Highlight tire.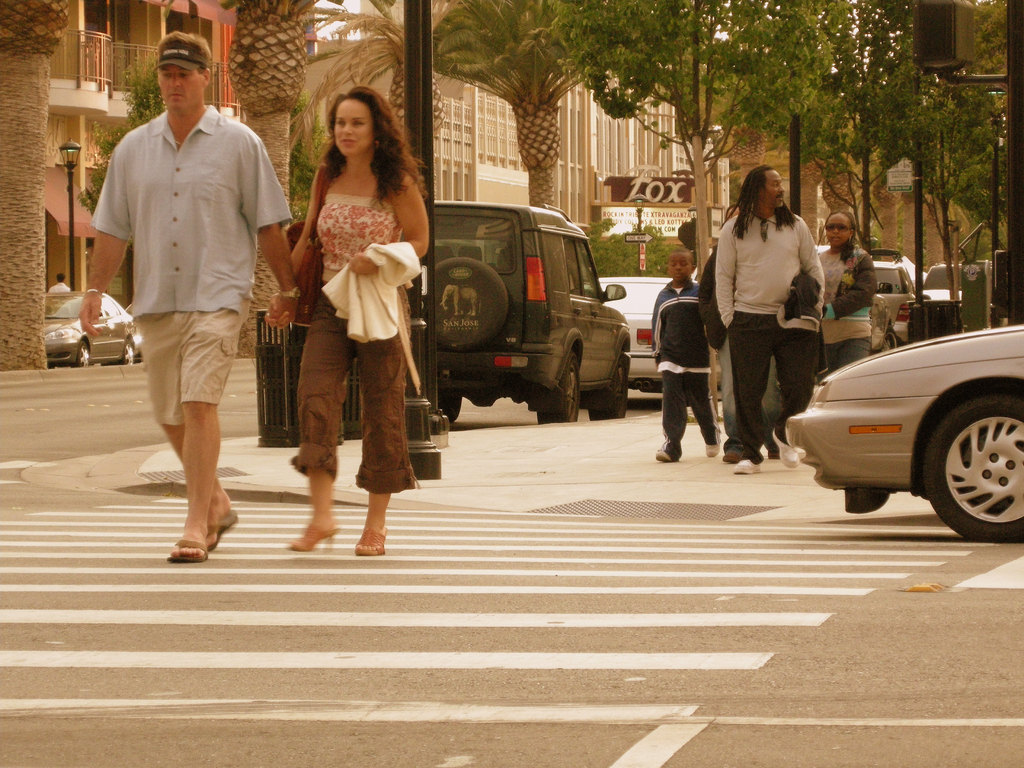
Highlighted region: locate(537, 349, 580, 424).
